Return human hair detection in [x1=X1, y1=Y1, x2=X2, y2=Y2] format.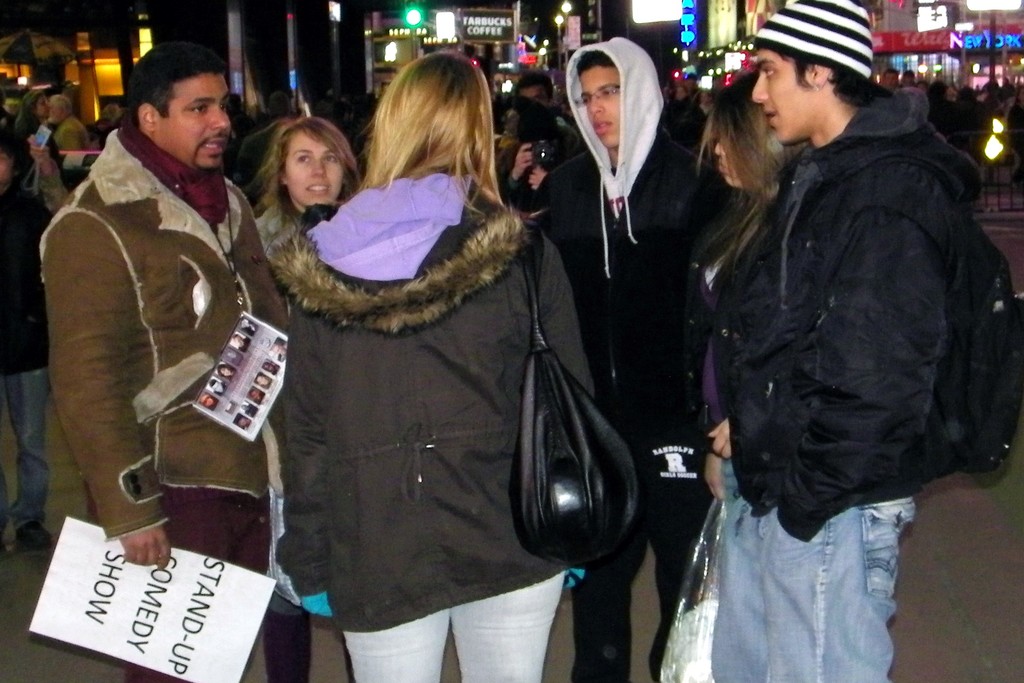
[x1=769, y1=51, x2=900, y2=110].
